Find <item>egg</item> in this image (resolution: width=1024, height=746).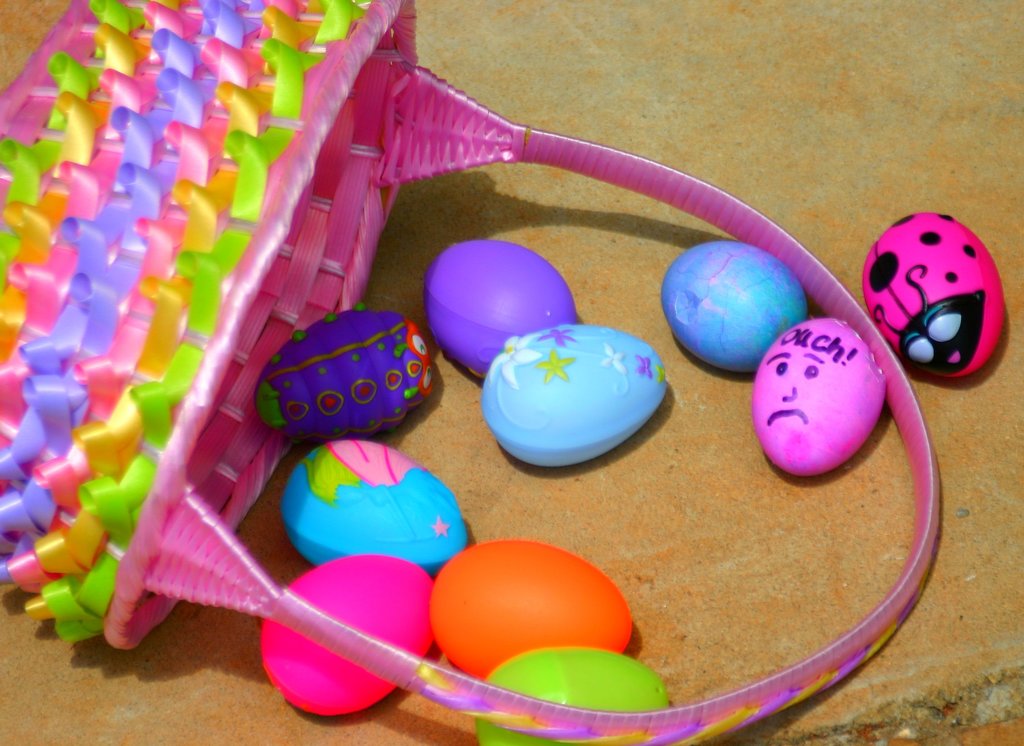
locate(480, 320, 667, 472).
